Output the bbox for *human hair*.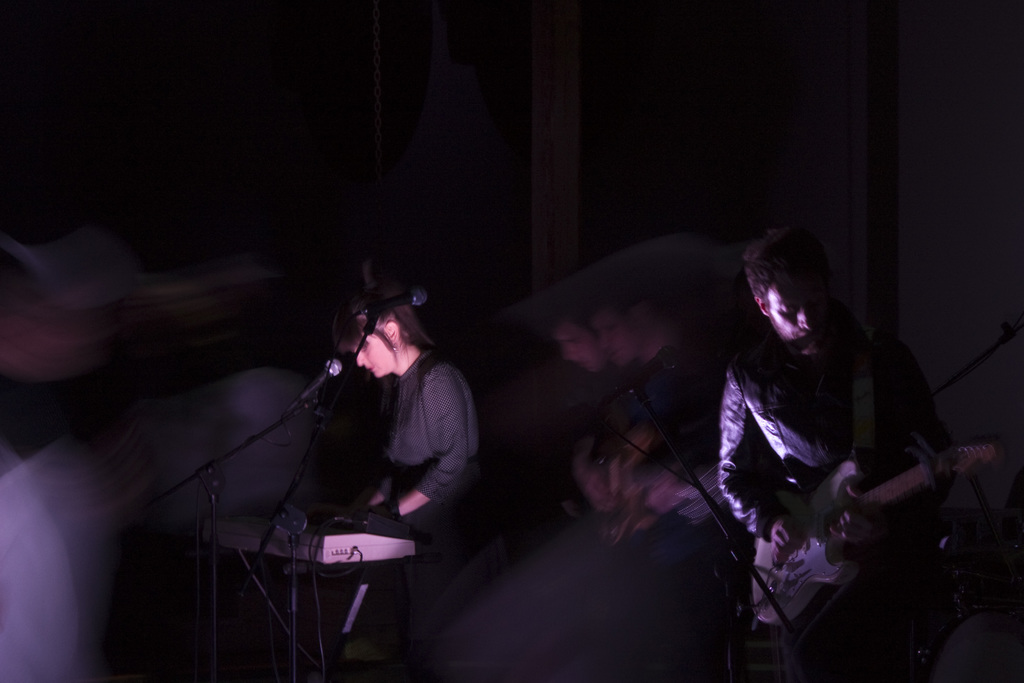
bbox(331, 286, 438, 370).
